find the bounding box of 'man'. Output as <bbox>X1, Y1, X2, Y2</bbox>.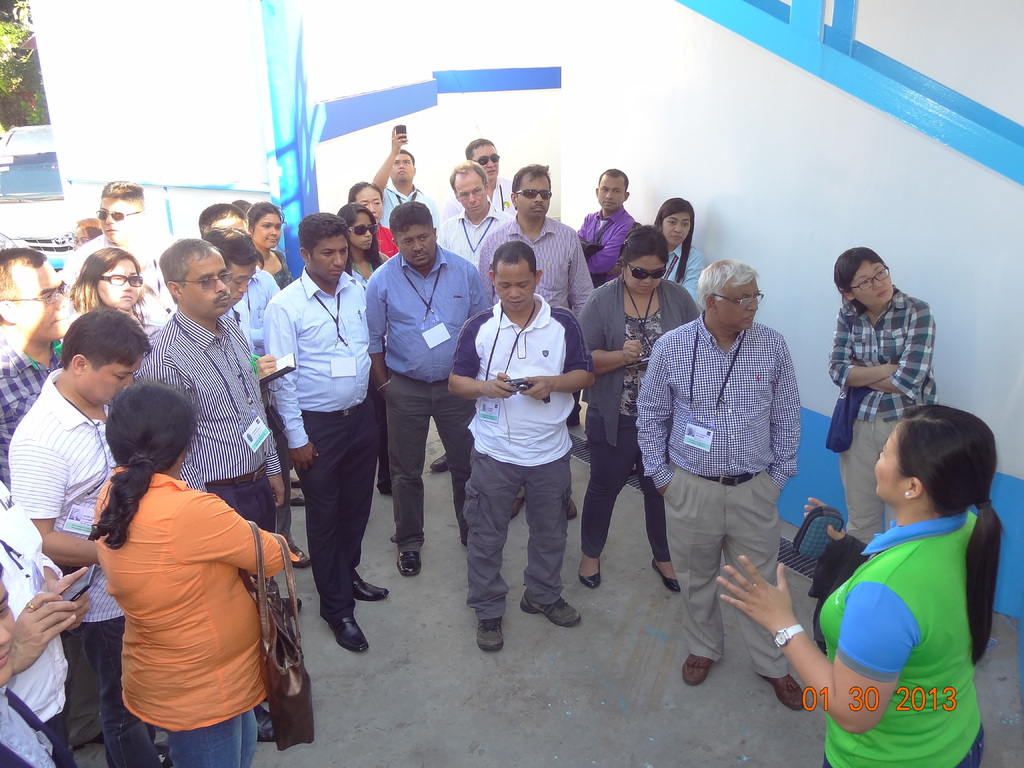
<bbox>0, 246, 76, 500</bbox>.
